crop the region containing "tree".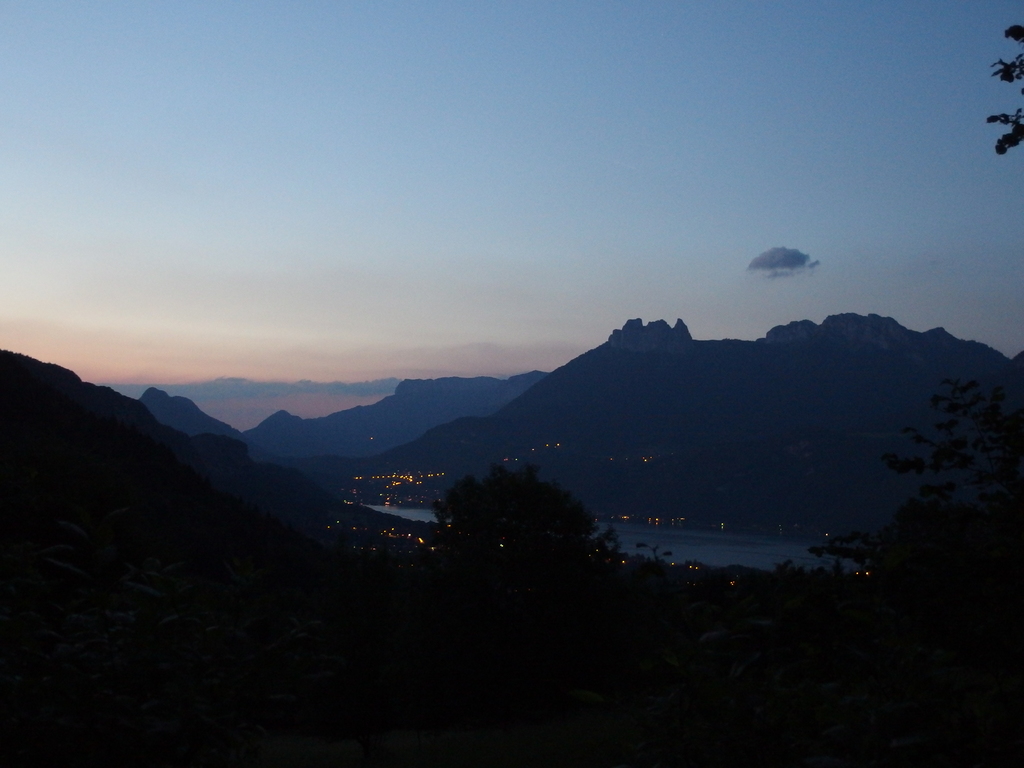
Crop region: {"left": 986, "top": 24, "right": 1023, "bottom": 155}.
